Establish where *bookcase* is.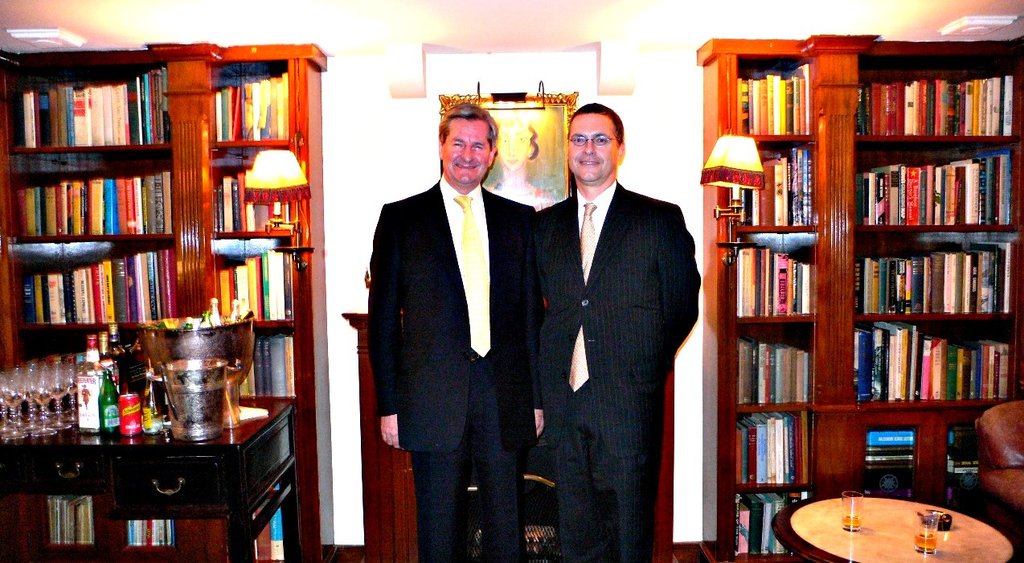
Established at select_region(694, 30, 1023, 562).
